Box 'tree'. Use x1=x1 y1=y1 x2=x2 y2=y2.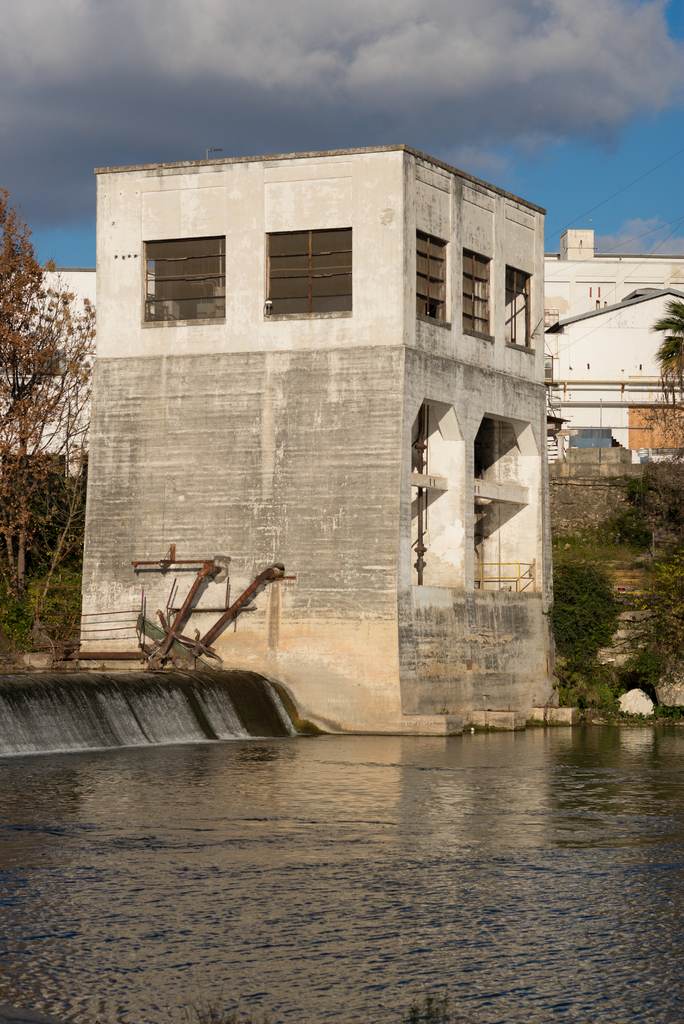
x1=649 y1=298 x2=683 y2=390.
